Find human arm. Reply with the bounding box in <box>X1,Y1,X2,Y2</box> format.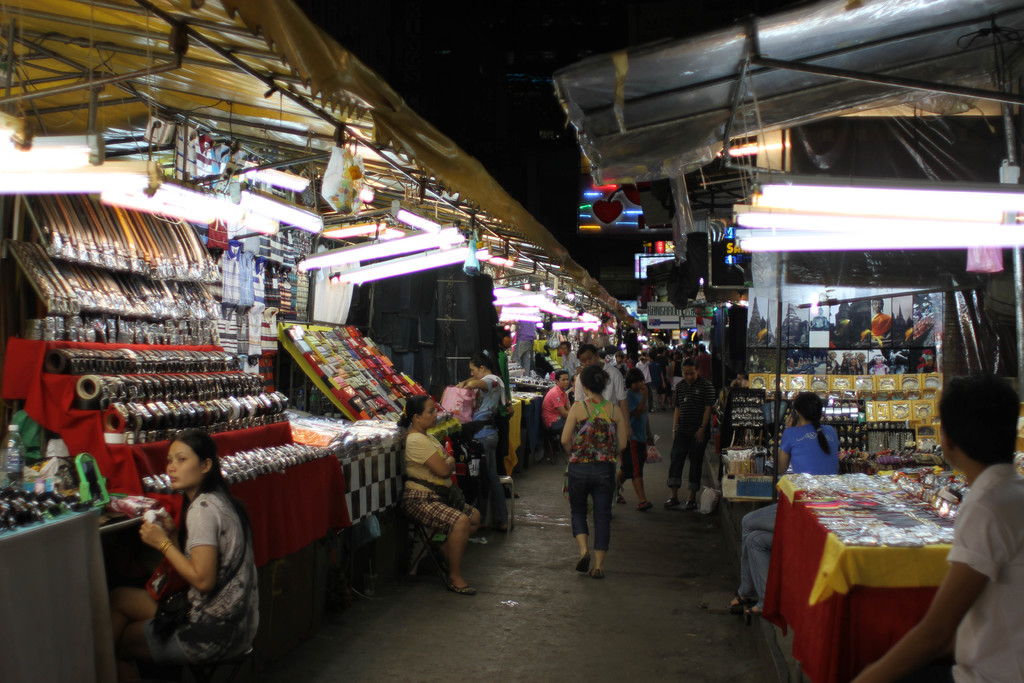
<box>612,402,627,463</box>.
